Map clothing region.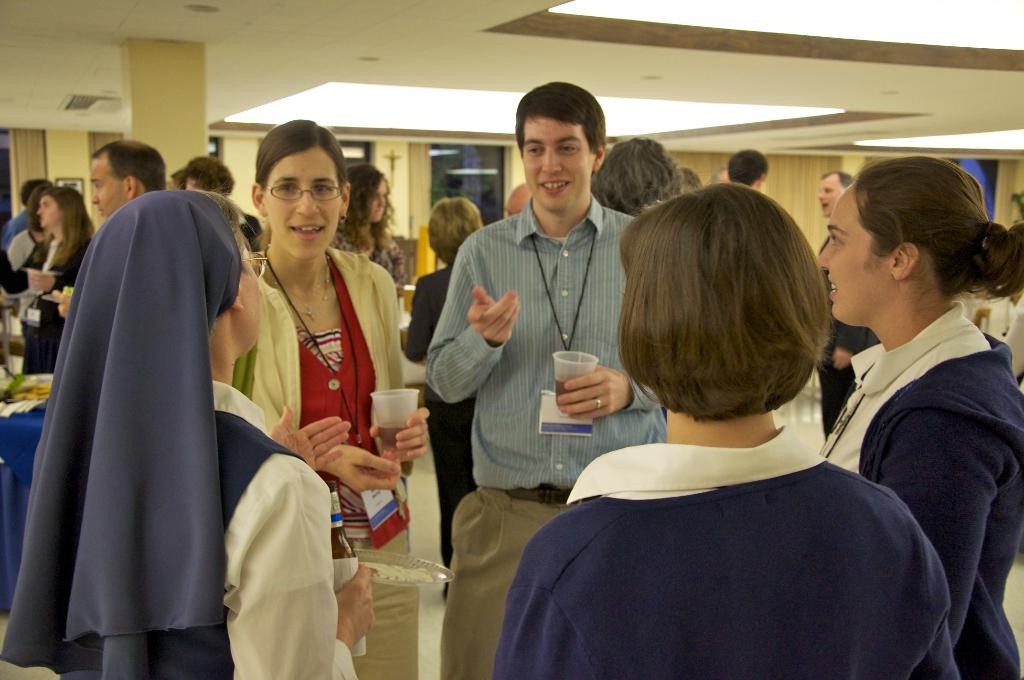
Mapped to crop(495, 369, 964, 679).
